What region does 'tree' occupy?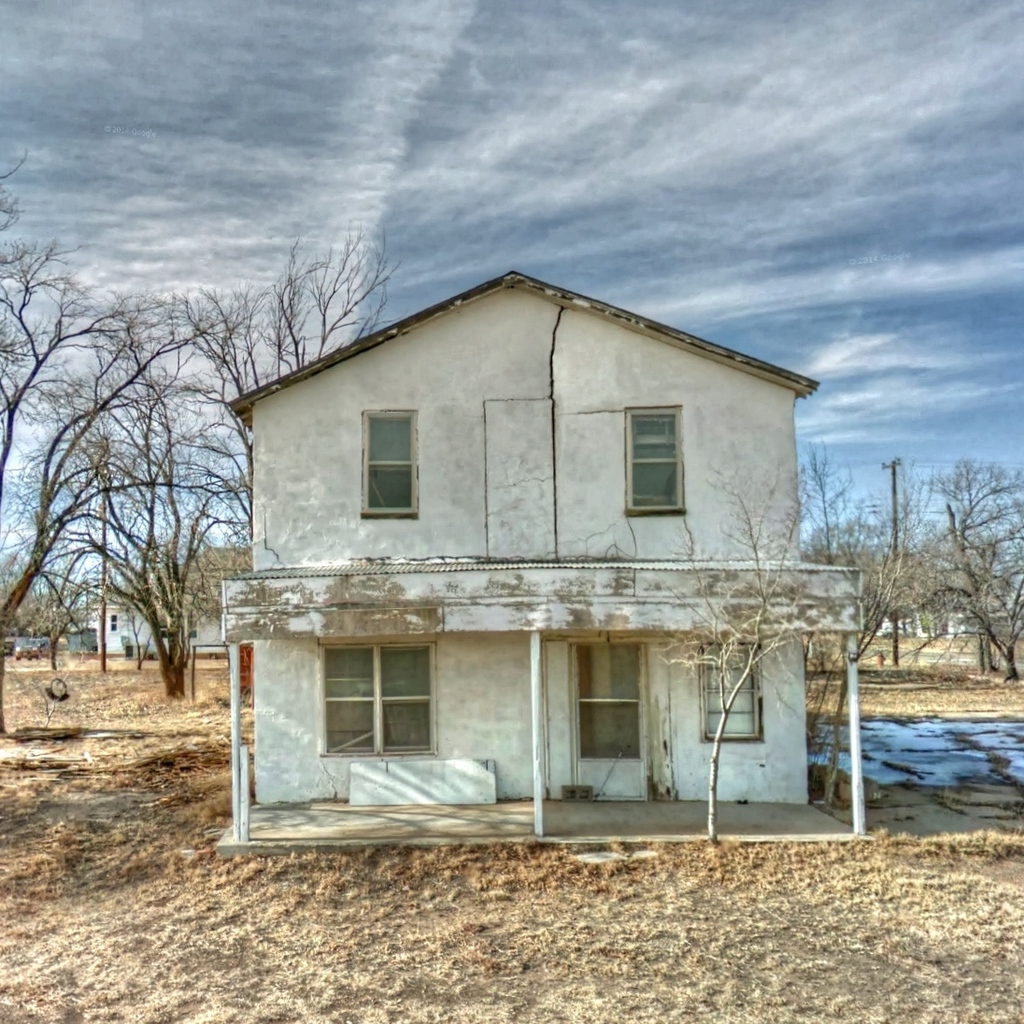
x1=228 y1=212 x2=405 y2=564.
